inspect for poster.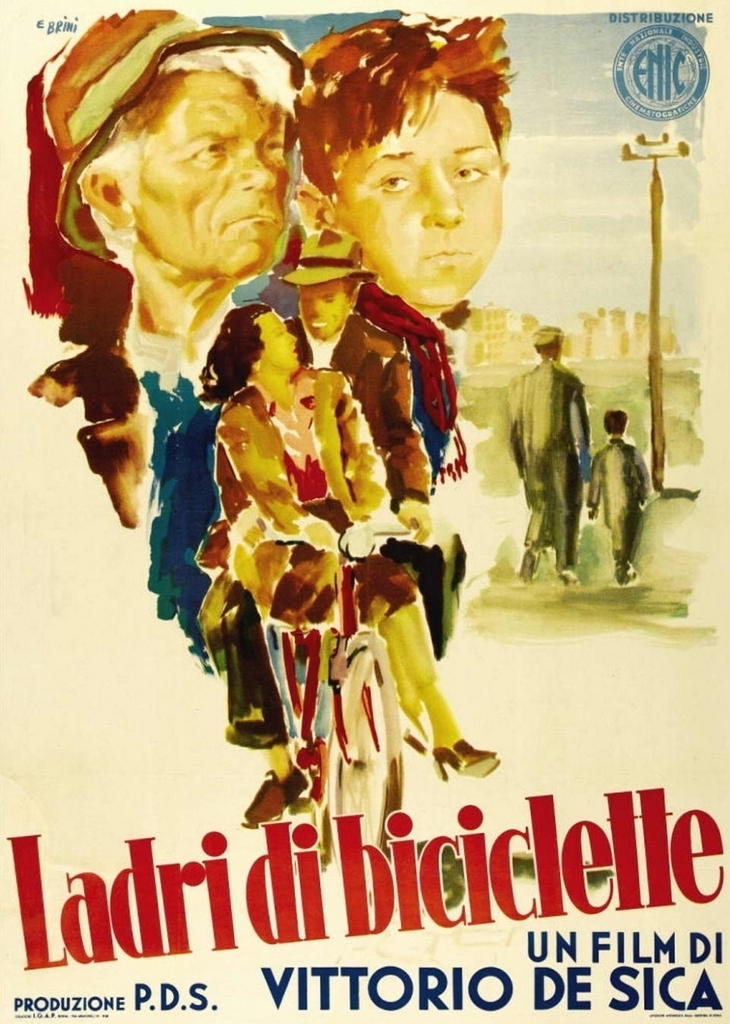
Inspection: l=0, t=0, r=729, b=1023.
